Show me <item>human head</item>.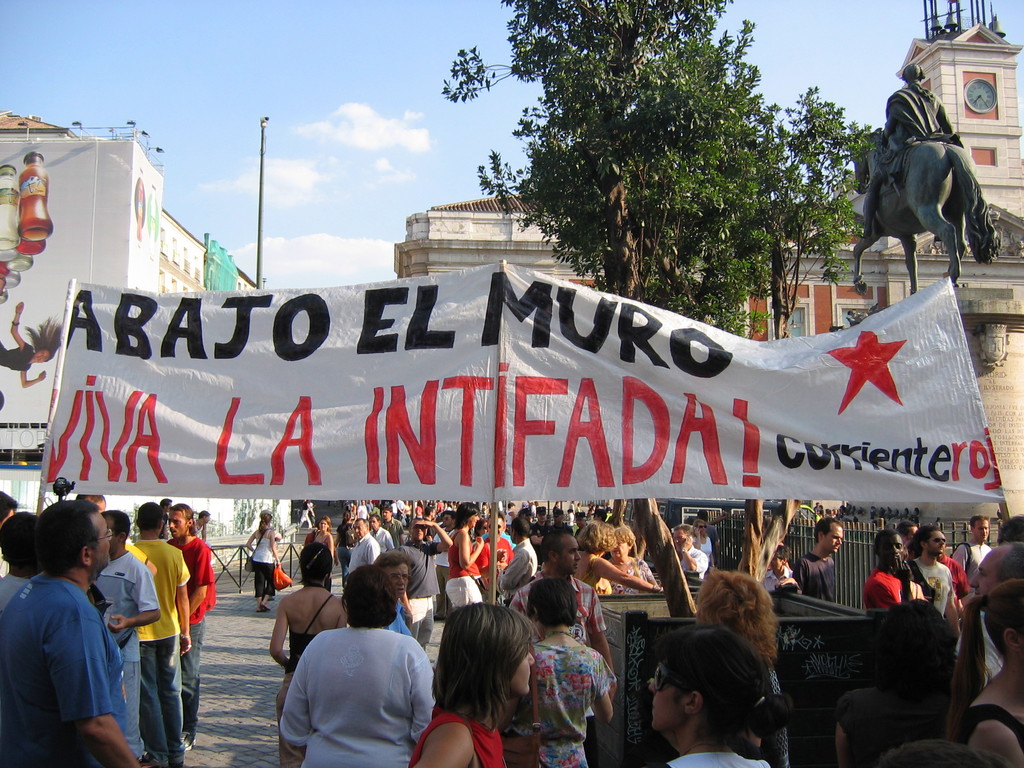
<item>human head</item> is here: crop(542, 531, 582, 577).
